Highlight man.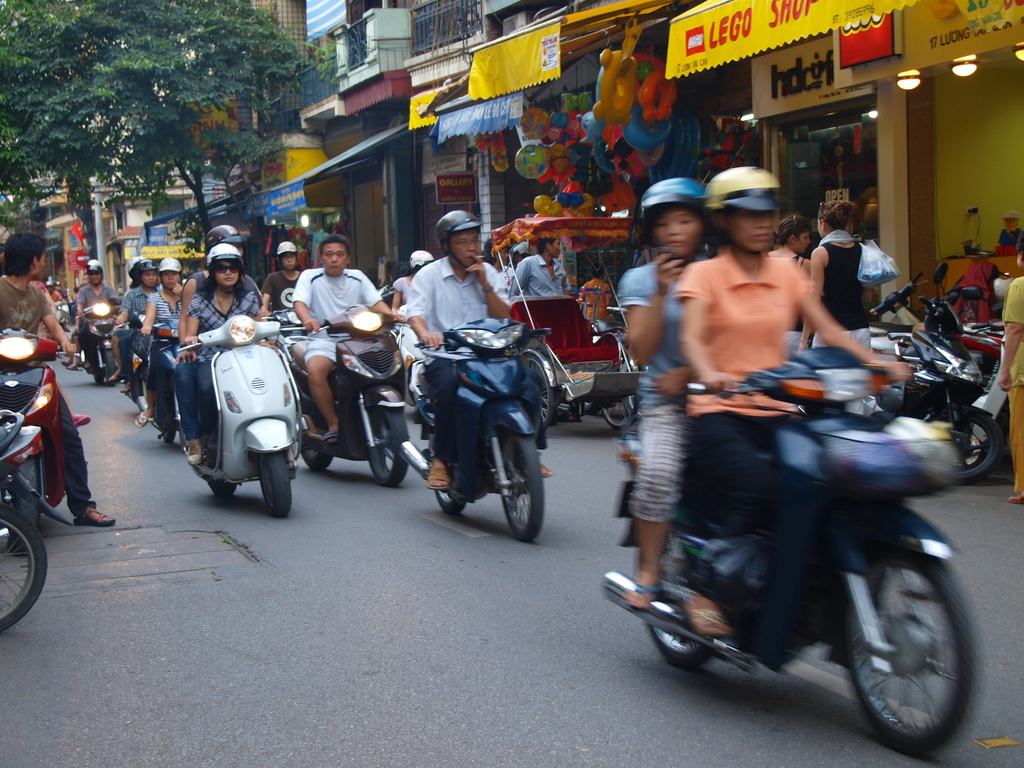
Highlighted region: (x1=295, y1=241, x2=393, y2=444).
